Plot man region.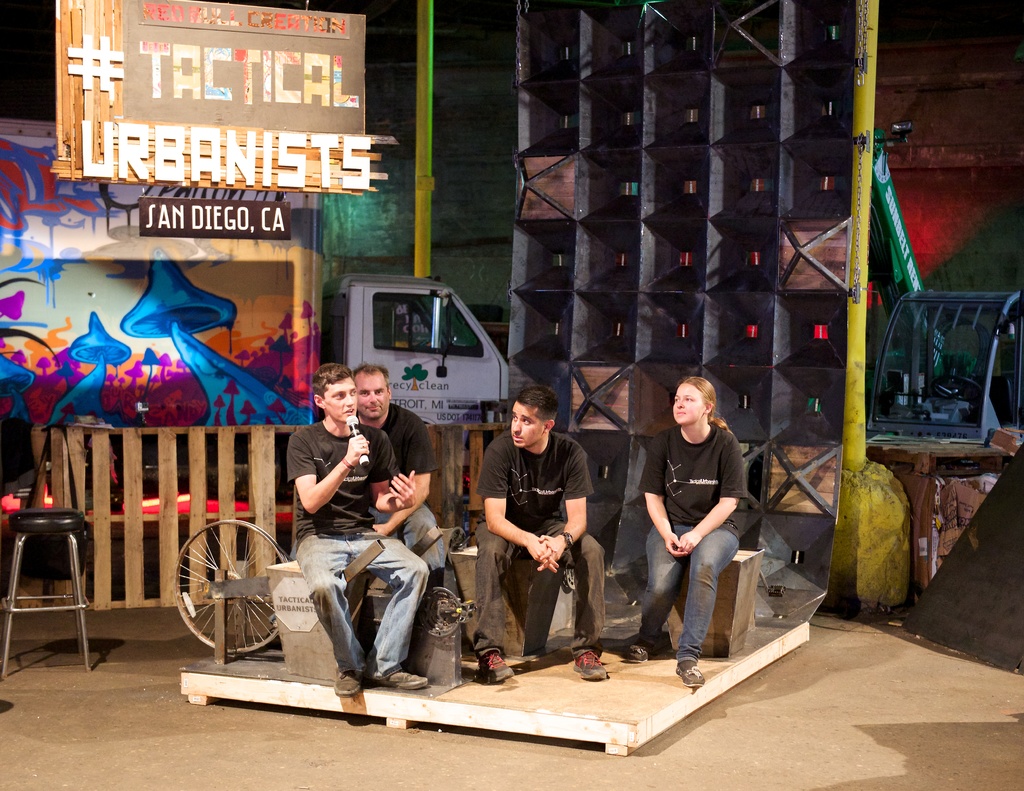
Plotted at x1=354, y1=364, x2=451, y2=567.
